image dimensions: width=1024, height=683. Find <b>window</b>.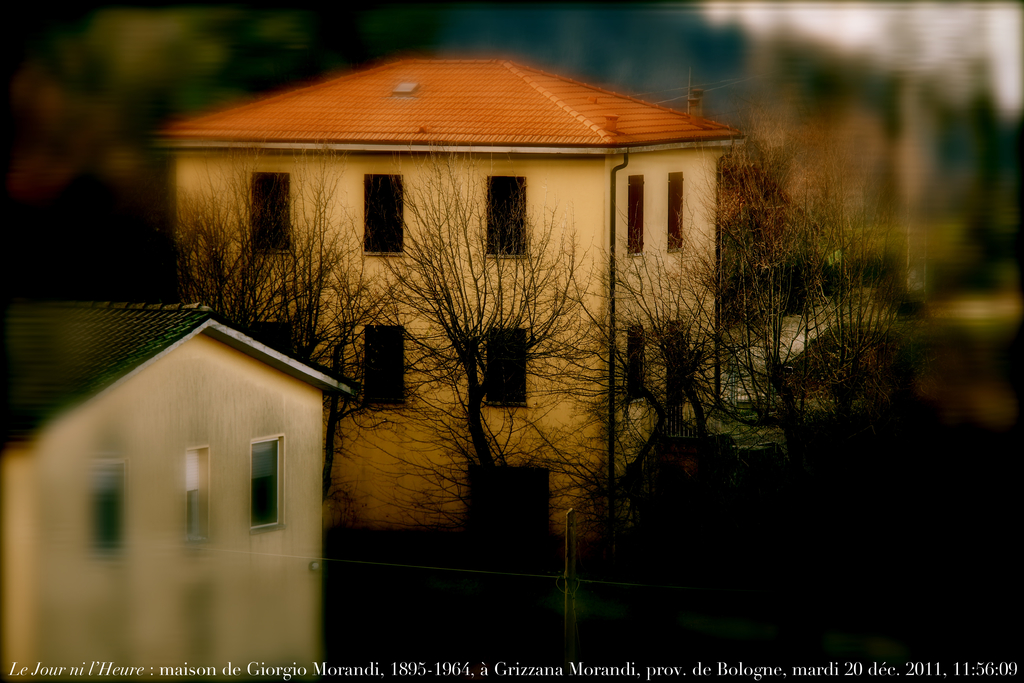
{"x1": 351, "y1": 173, "x2": 401, "y2": 265}.
